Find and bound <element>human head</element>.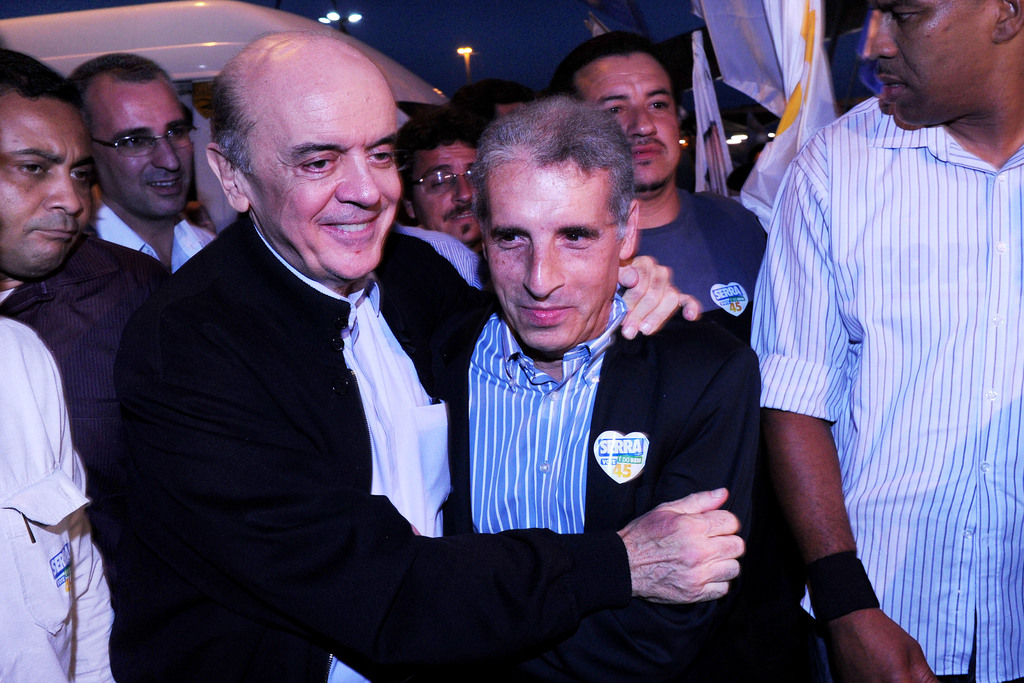
Bound: crop(401, 122, 484, 242).
